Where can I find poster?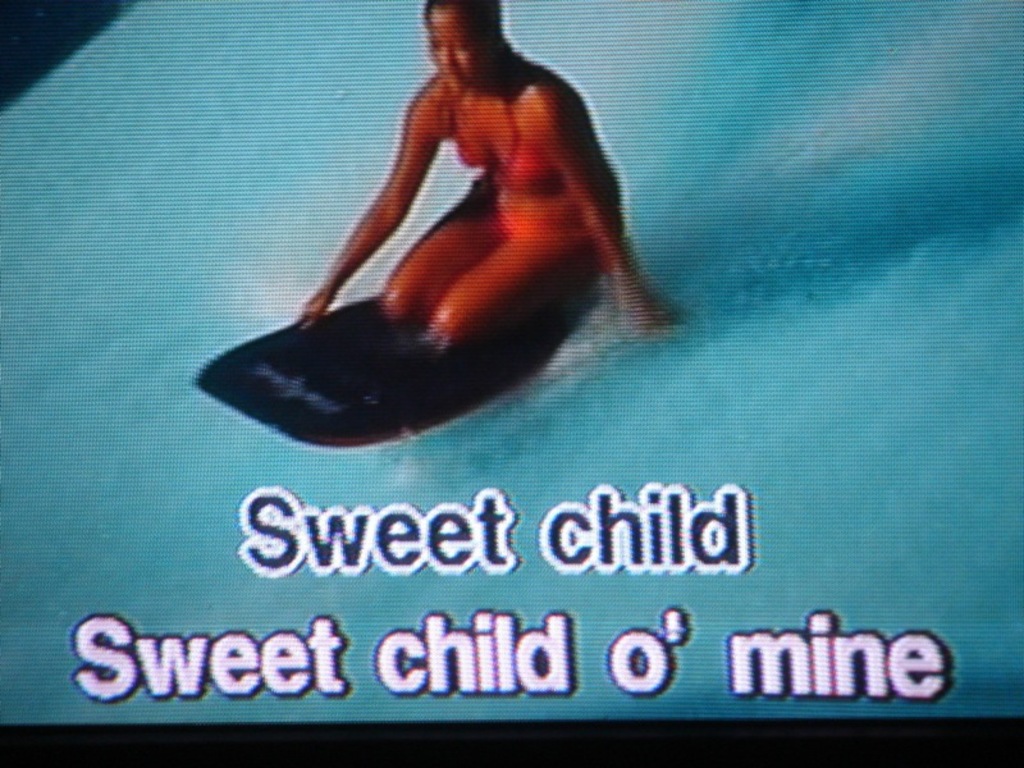
You can find it at crop(0, 0, 1023, 767).
